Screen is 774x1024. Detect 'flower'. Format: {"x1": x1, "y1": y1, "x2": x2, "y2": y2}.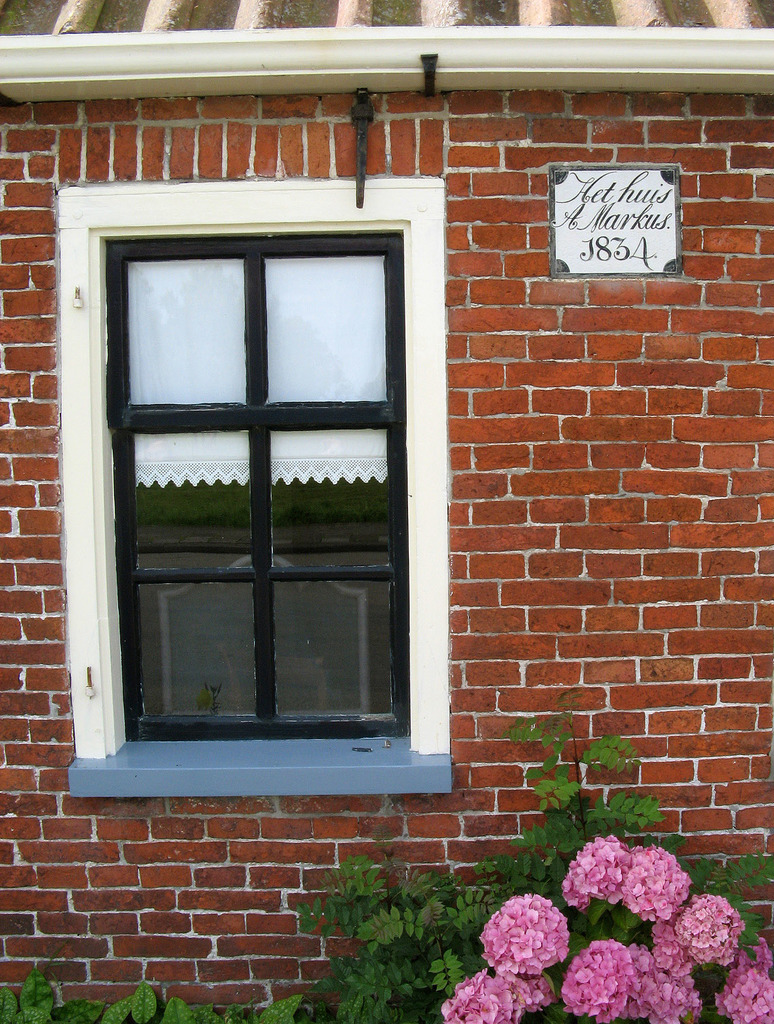
{"x1": 716, "y1": 967, "x2": 773, "y2": 1023}.
